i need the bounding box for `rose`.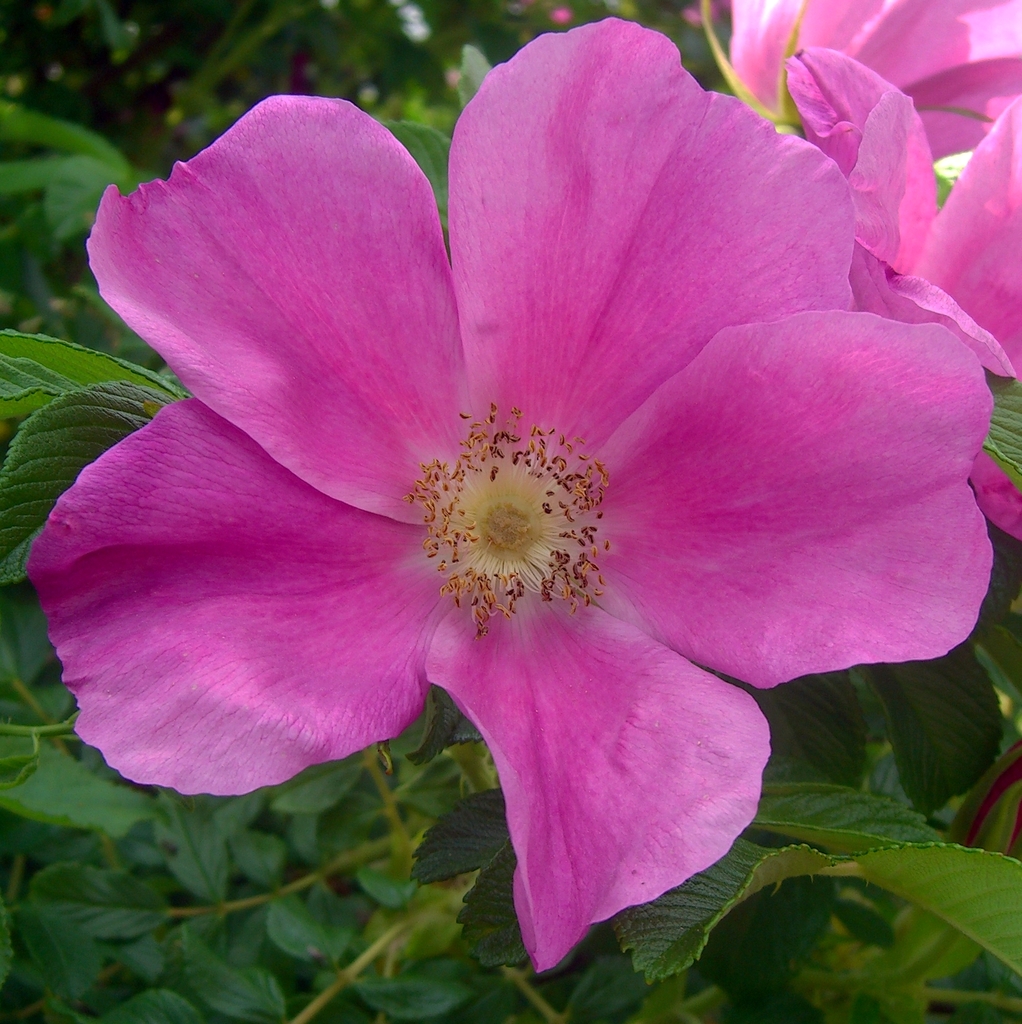
Here it is: x1=20 y1=15 x2=1002 y2=980.
